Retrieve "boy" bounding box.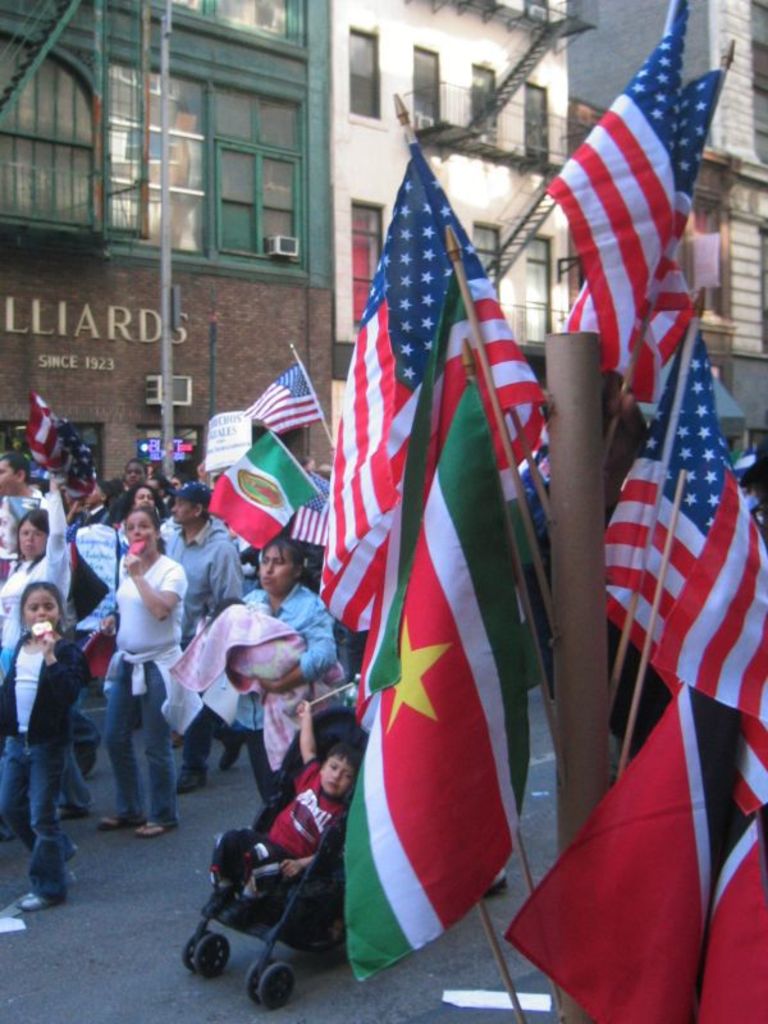
Bounding box: bbox=[206, 700, 366, 908].
